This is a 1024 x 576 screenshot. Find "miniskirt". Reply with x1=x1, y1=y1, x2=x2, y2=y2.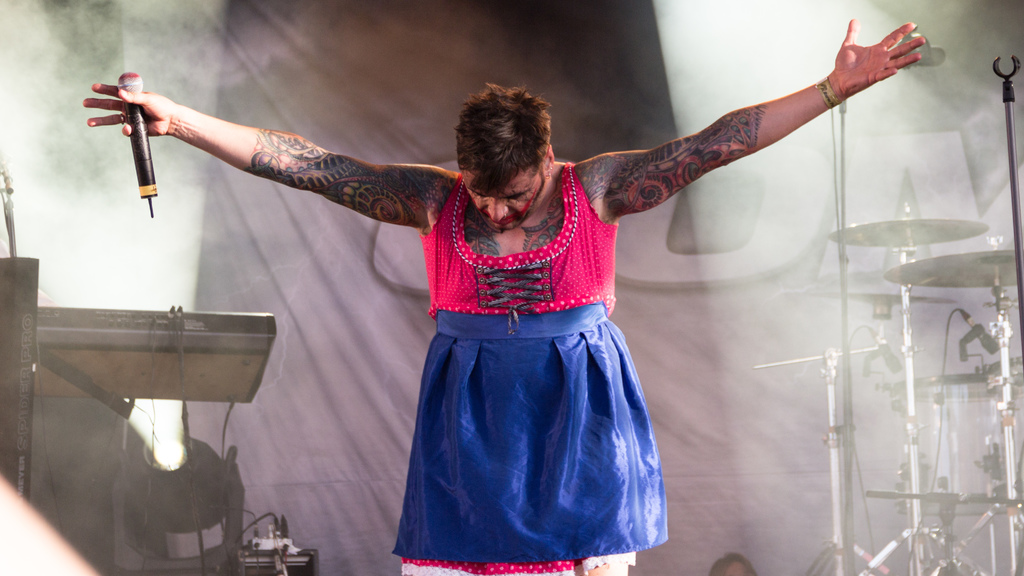
x1=391, y1=308, x2=668, y2=565.
